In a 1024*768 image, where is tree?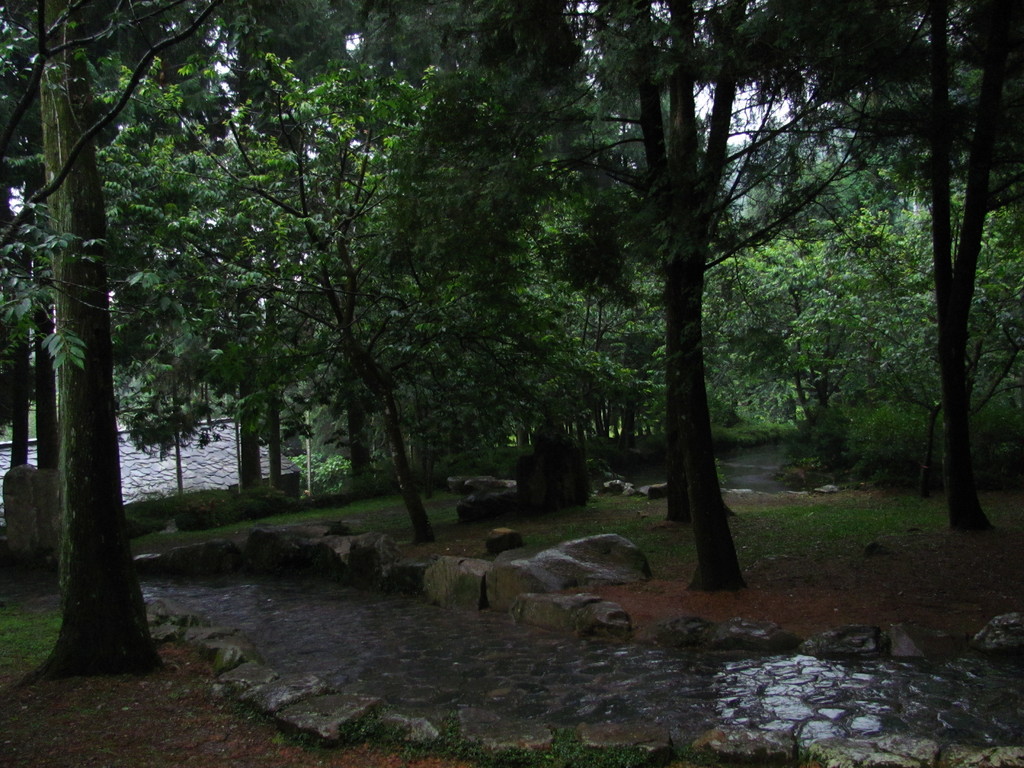
145 52 495 547.
